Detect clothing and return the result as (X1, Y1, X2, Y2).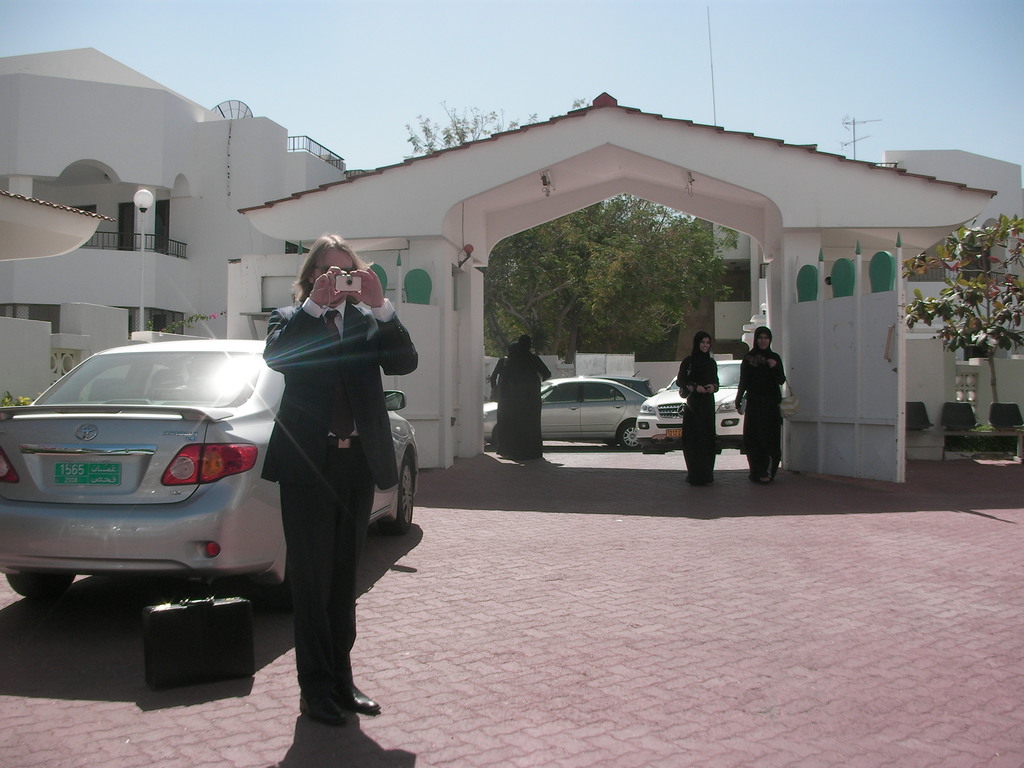
(674, 332, 723, 483).
